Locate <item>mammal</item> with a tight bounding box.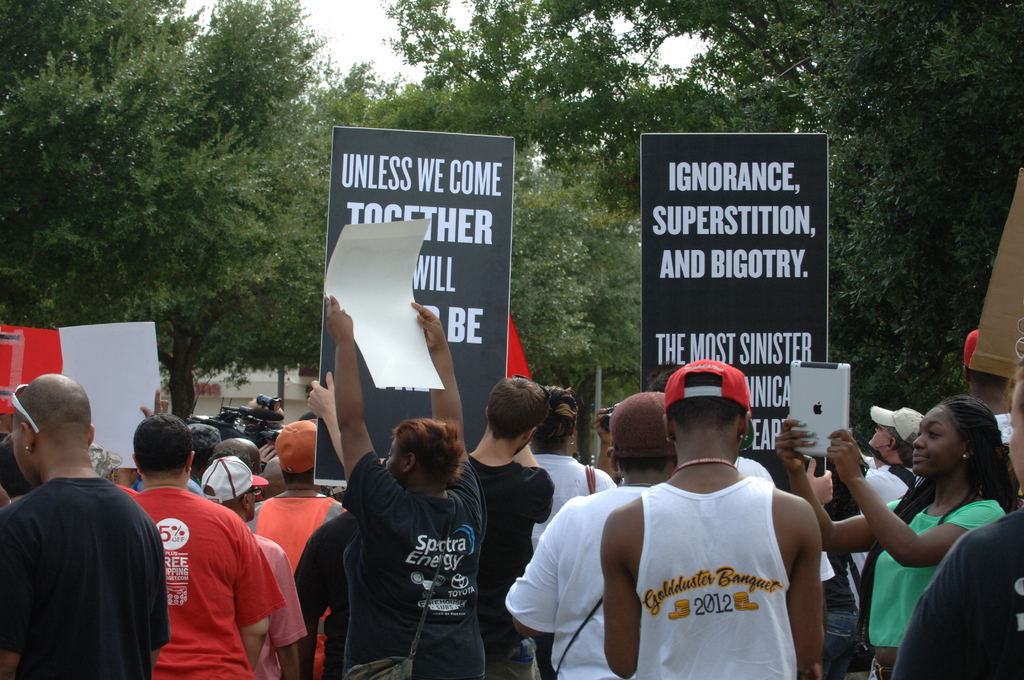
[left=3, top=430, right=31, bottom=504].
